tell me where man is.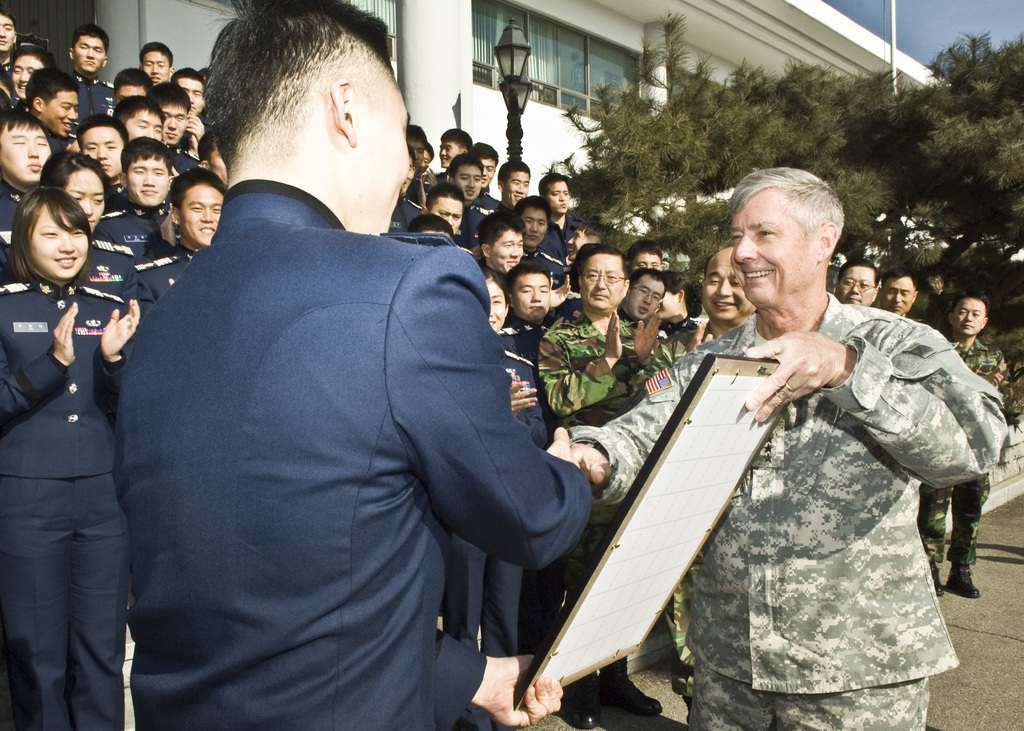
man is at box(434, 116, 482, 179).
